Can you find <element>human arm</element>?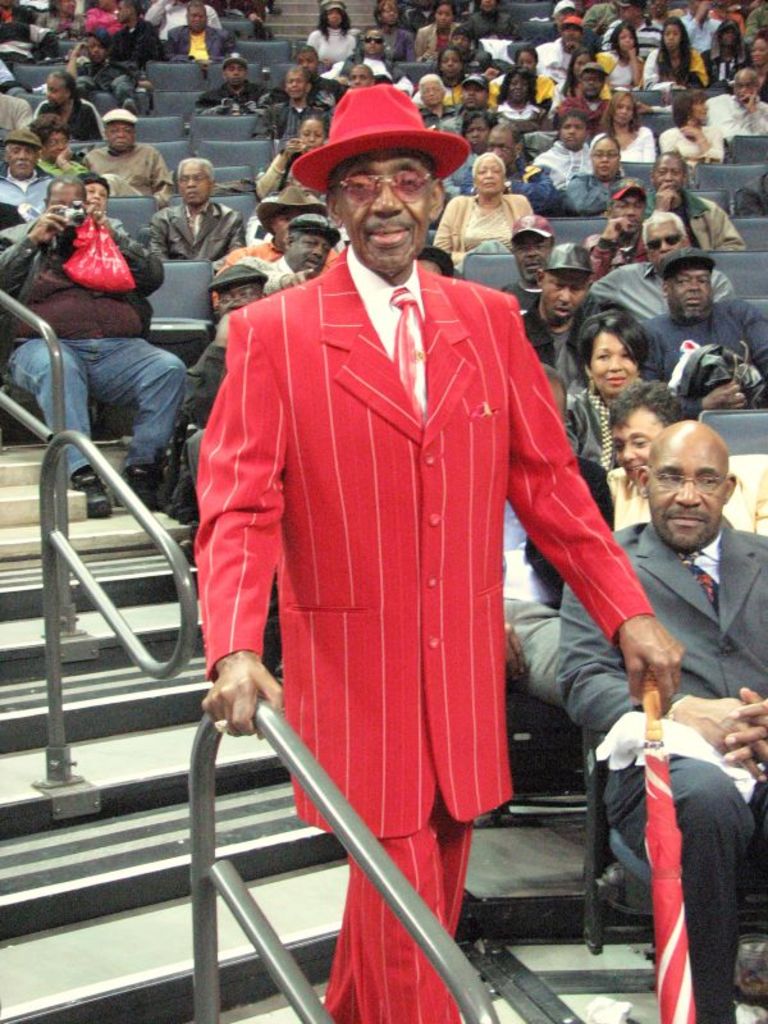
Yes, bounding box: 256/132/310/201.
